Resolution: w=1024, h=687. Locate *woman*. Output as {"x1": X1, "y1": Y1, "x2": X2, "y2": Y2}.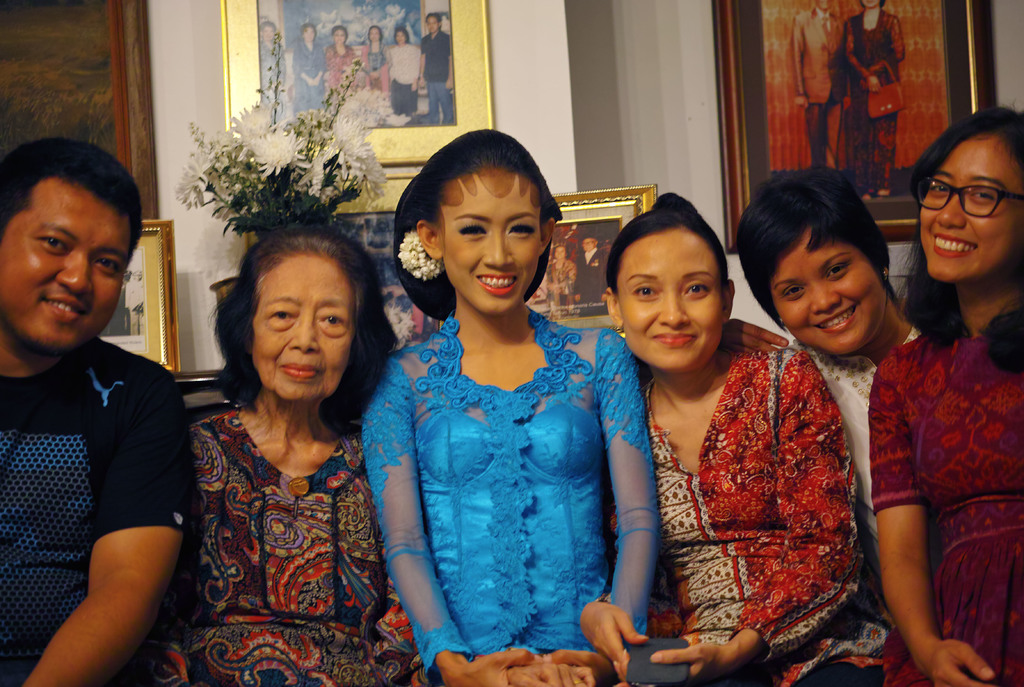
{"x1": 862, "y1": 102, "x2": 1023, "y2": 686}.
